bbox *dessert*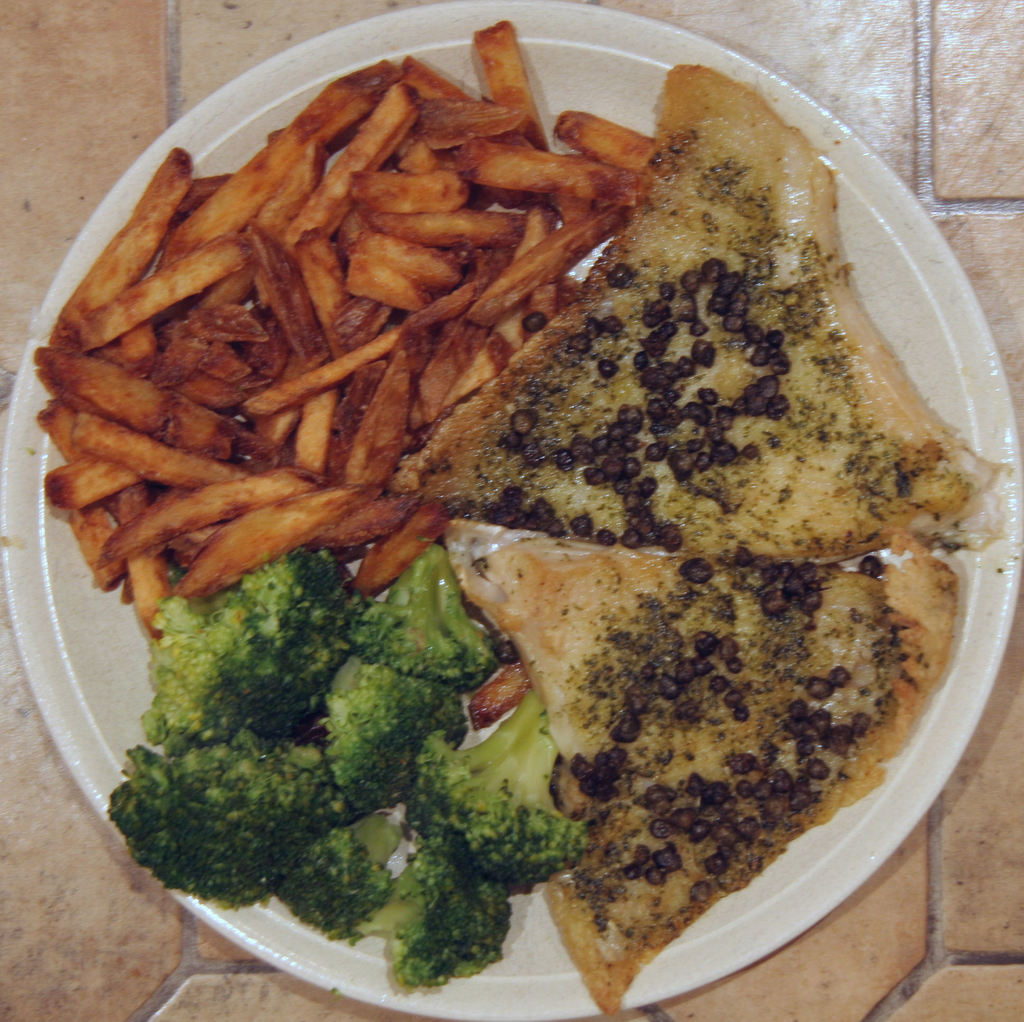
(545,111,669,162)
